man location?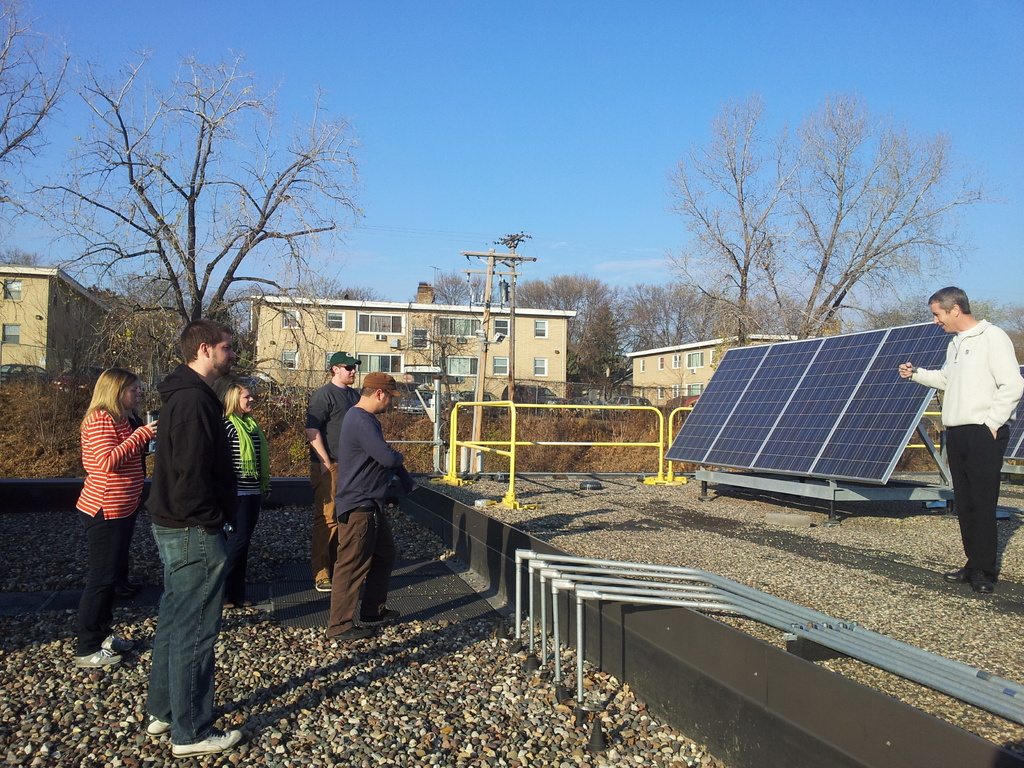
<box>328,371,422,641</box>
